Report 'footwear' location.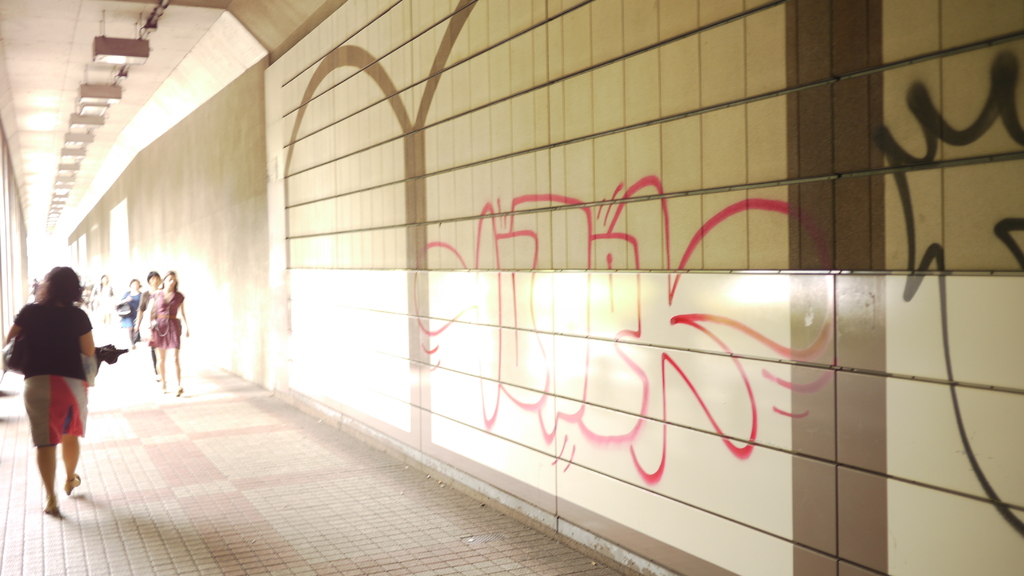
Report: {"left": 42, "top": 501, "right": 63, "bottom": 518}.
